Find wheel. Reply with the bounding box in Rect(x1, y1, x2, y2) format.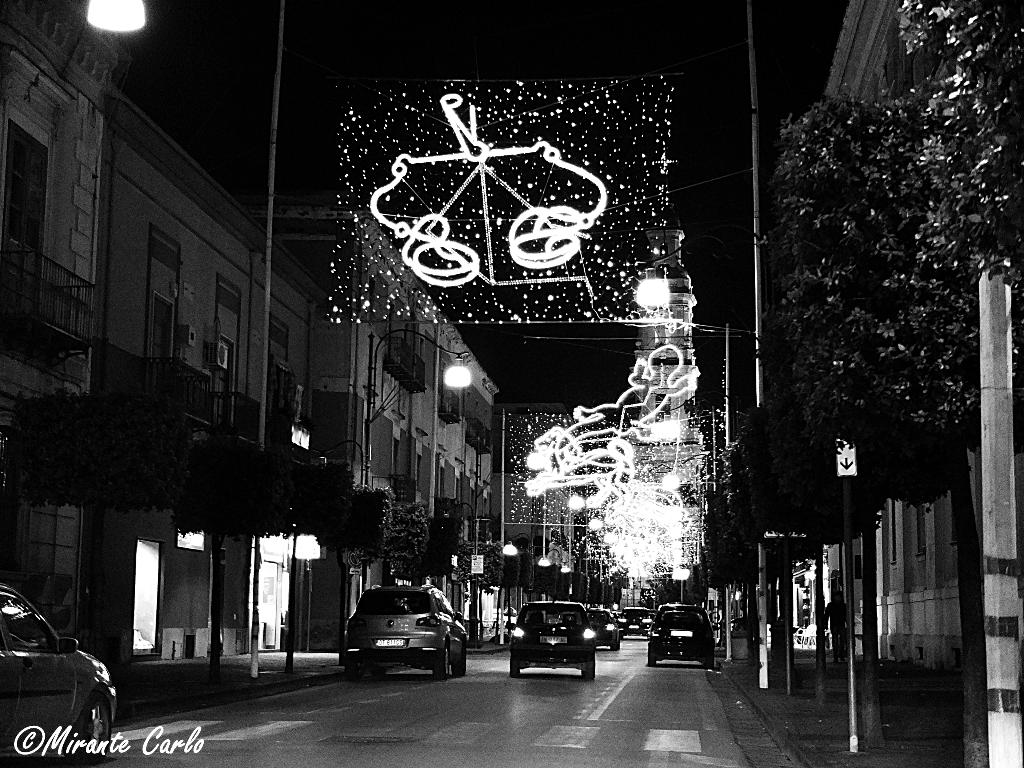
Rect(578, 665, 596, 682).
